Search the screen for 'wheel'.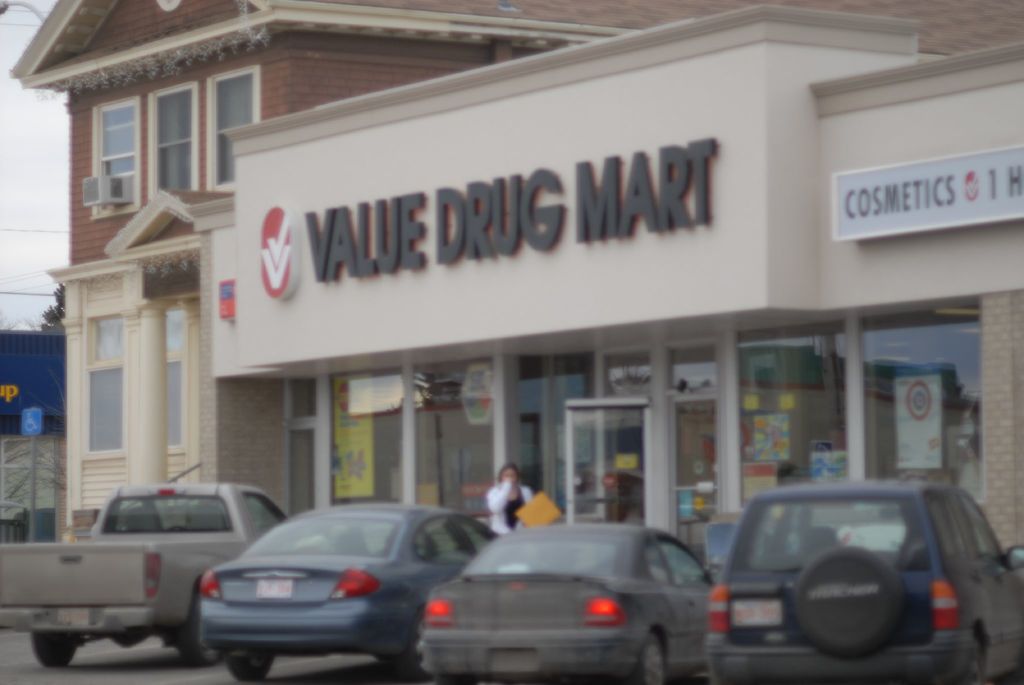
Found at 173,592,218,665.
